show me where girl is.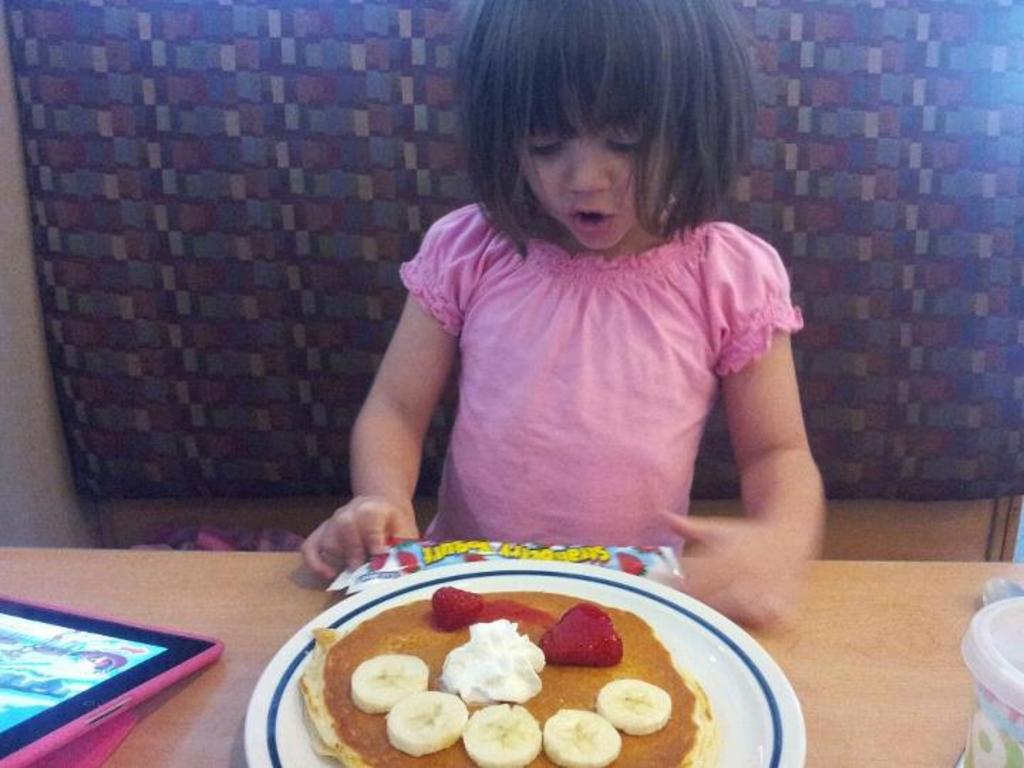
girl is at (306, 0, 828, 624).
